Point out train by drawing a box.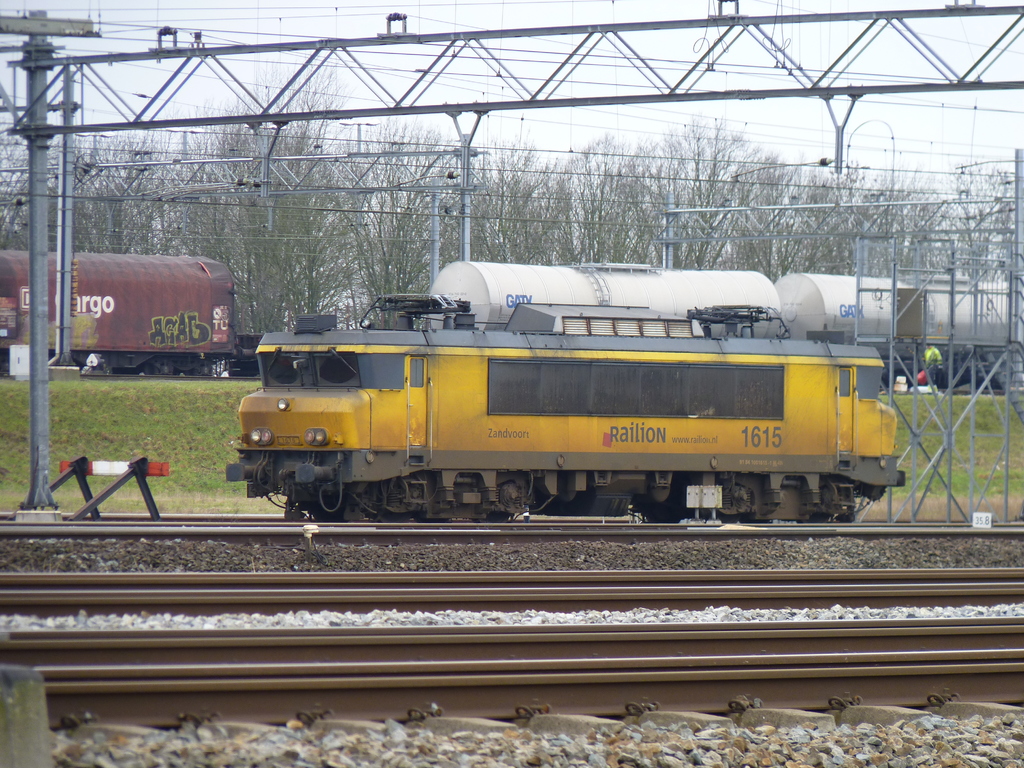
left=222, top=292, right=908, bottom=522.
